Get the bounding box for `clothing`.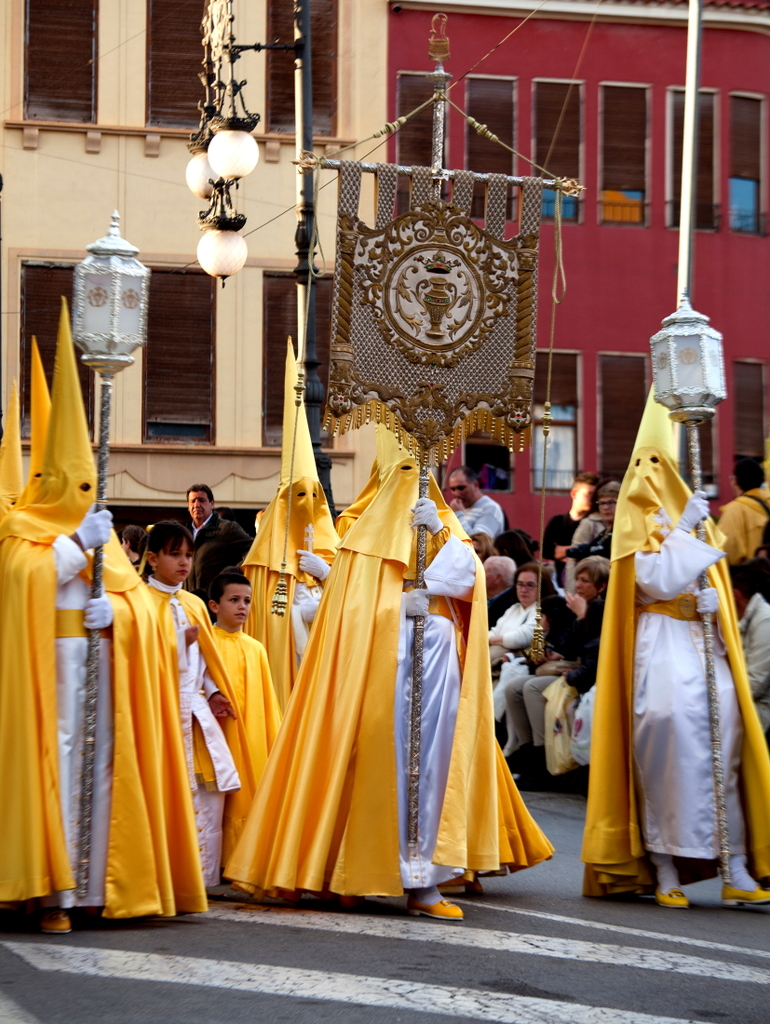
crop(26, 507, 164, 923).
